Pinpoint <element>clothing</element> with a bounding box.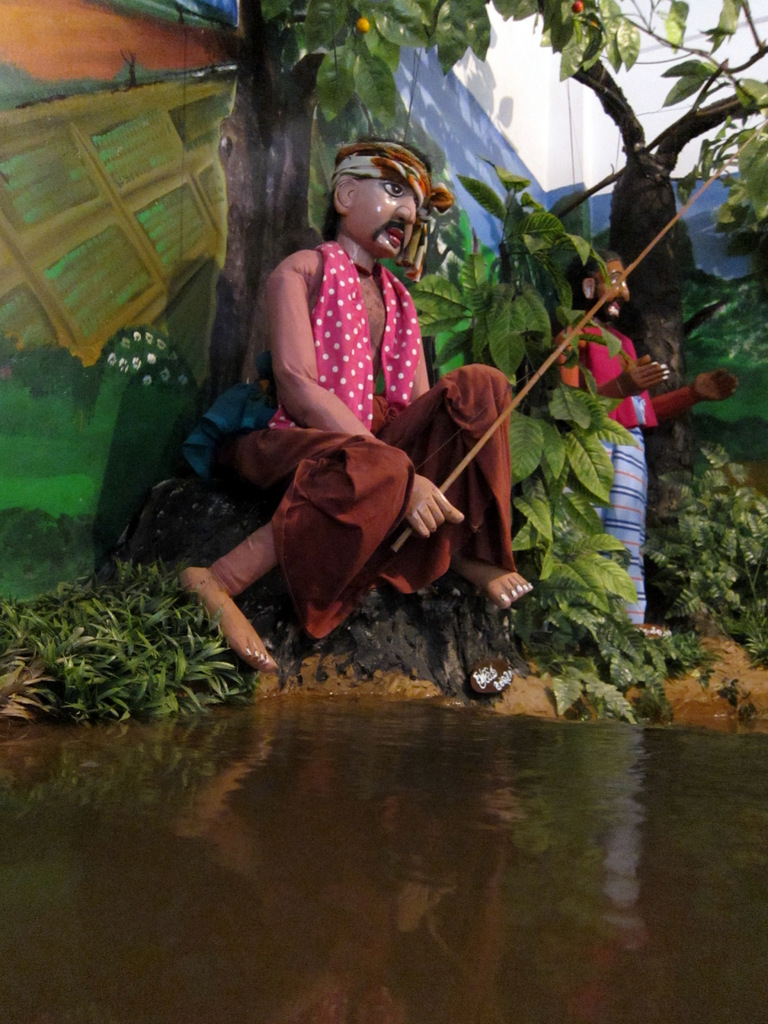
box=[555, 300, 684, 608].
